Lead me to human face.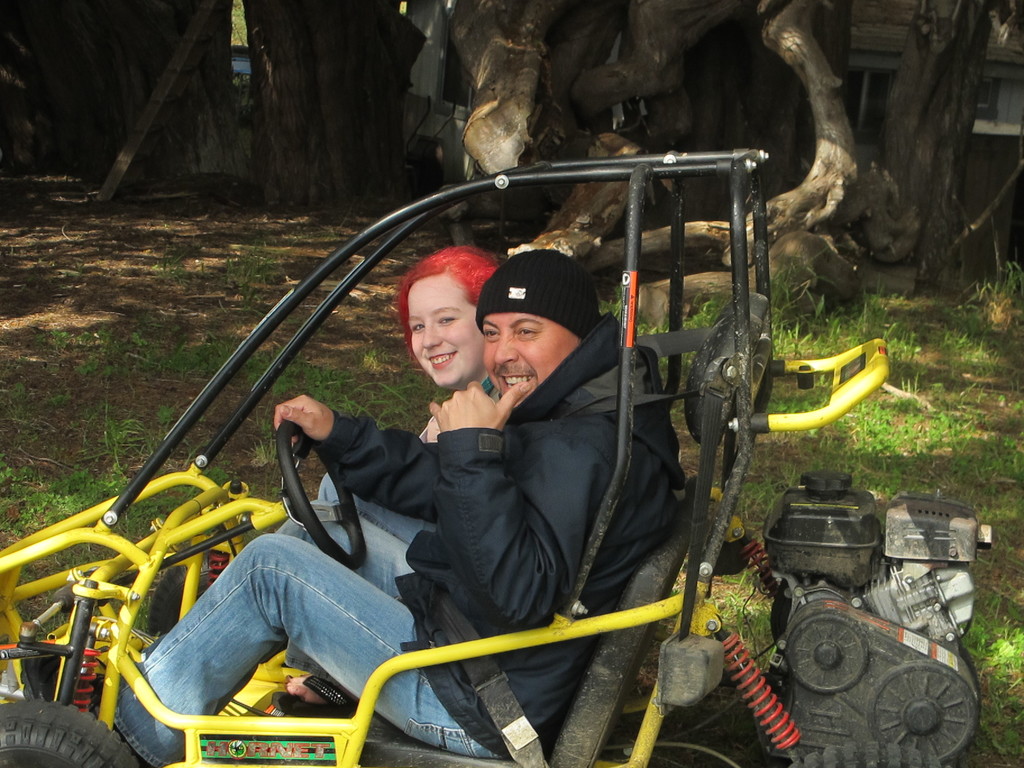
Lead to detection(489, 304, 572, 399).
